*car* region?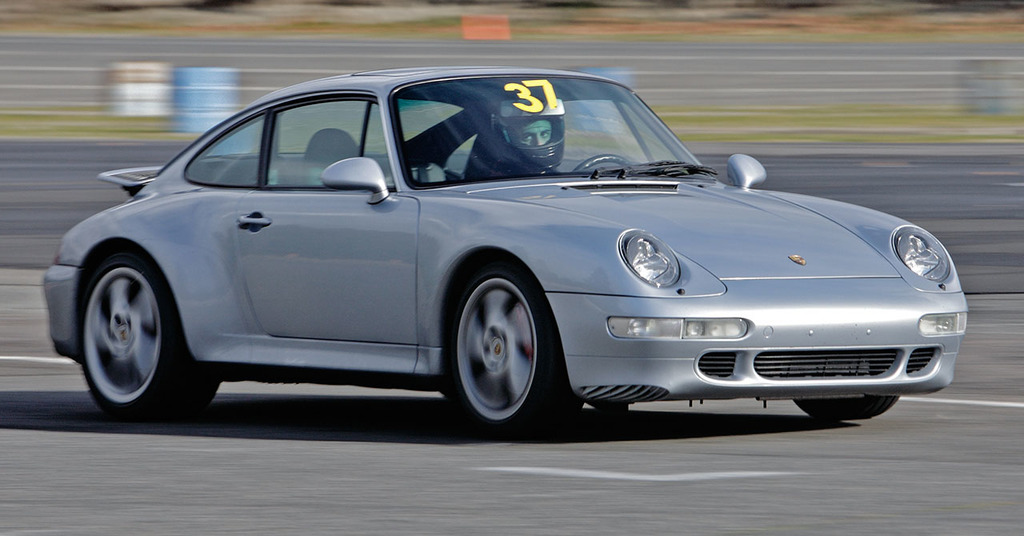
39 66 975 445
